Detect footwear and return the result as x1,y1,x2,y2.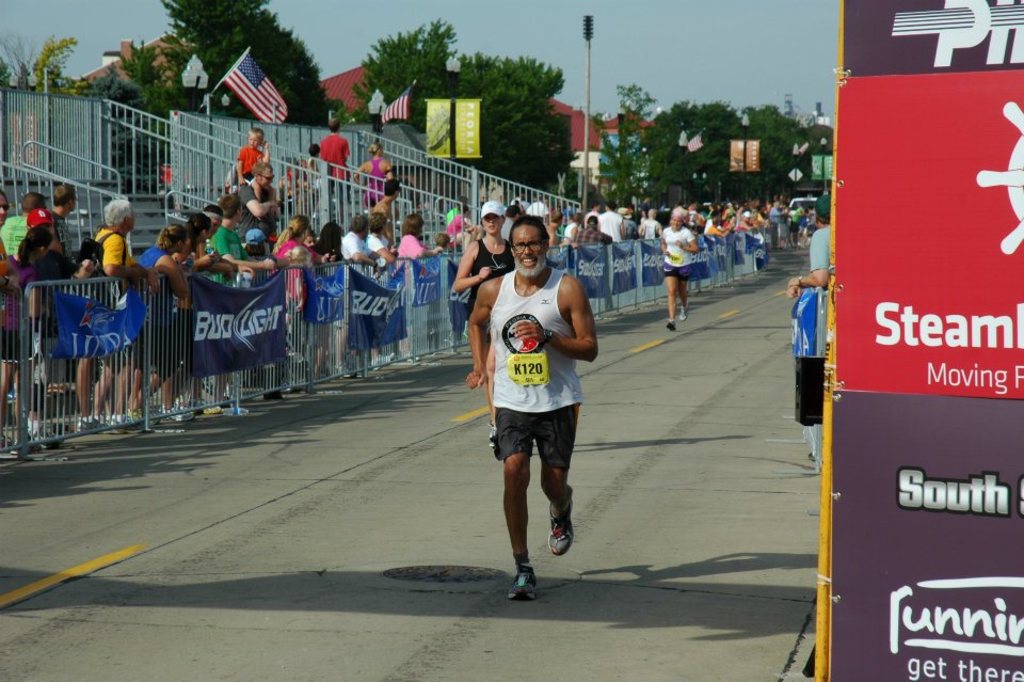
110,416,142,438.
